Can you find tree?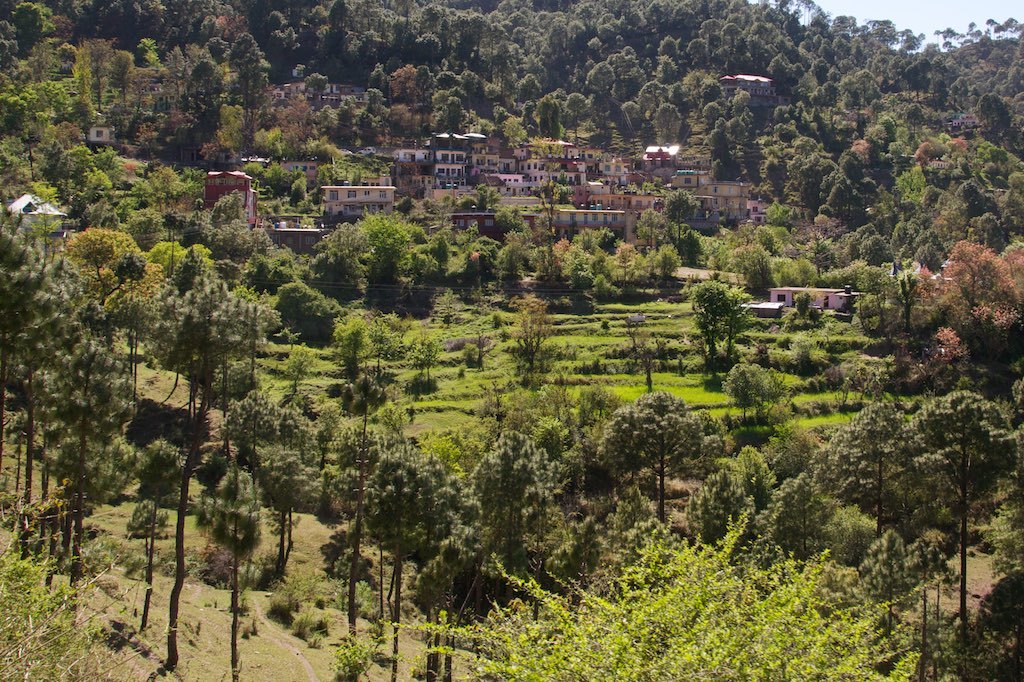
Yes, bounding box: BBox(69, 188, 118, 219).
